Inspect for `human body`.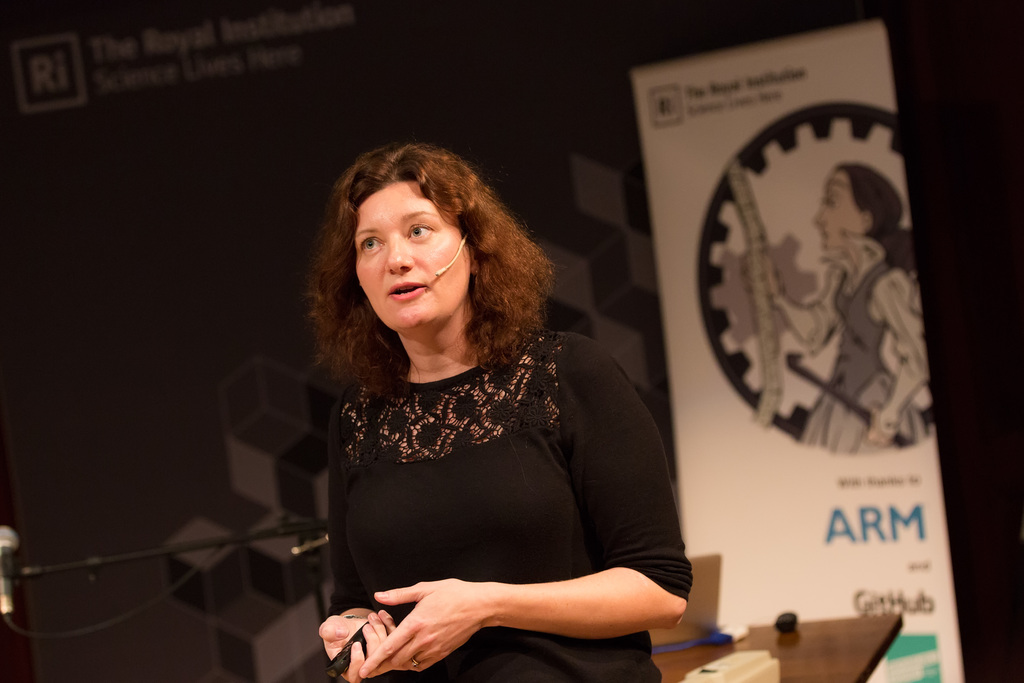
Inspection: (280,128,648,682).
